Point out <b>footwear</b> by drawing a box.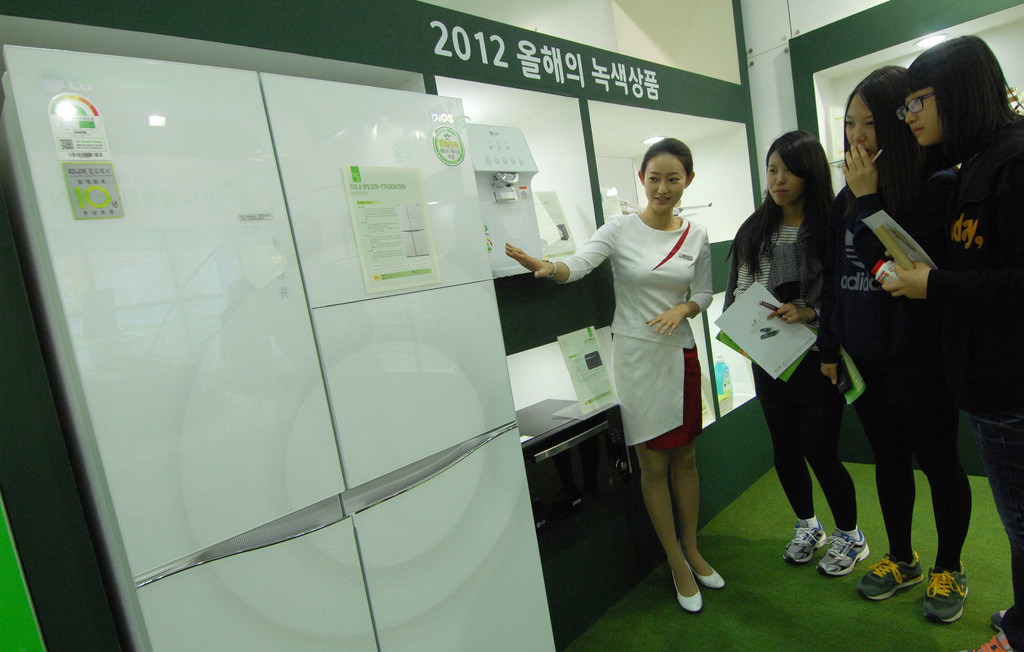
[left=788, top=520, right=824, bottom=568].
